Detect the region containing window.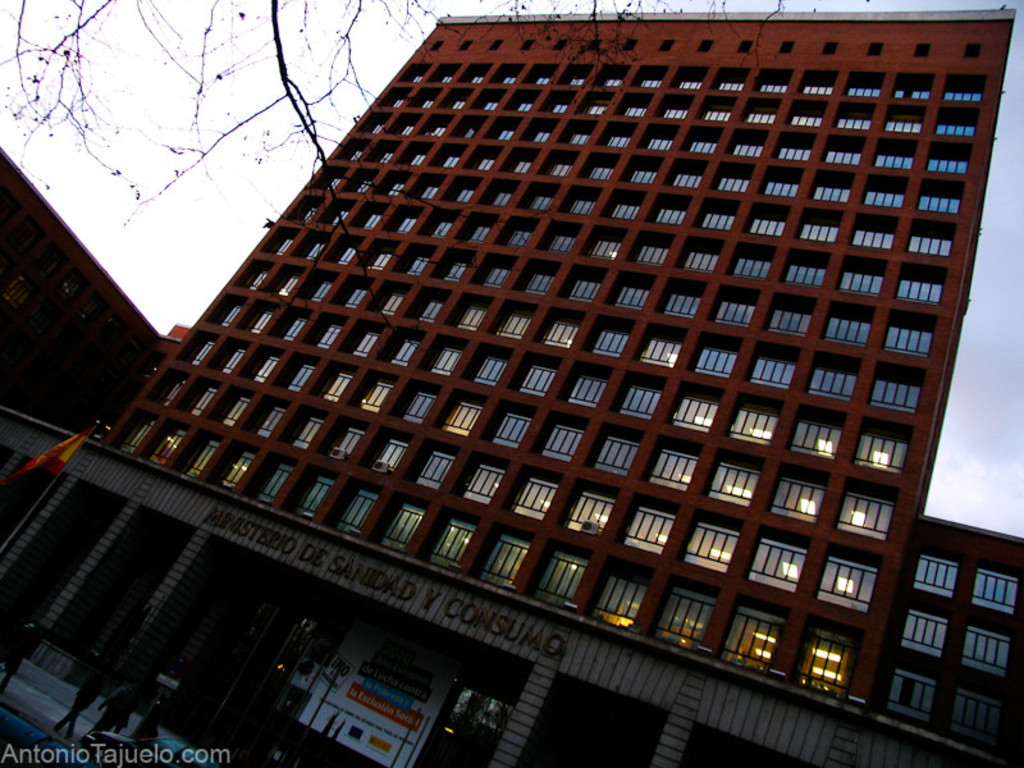
box(755, 172, 796, 196).
